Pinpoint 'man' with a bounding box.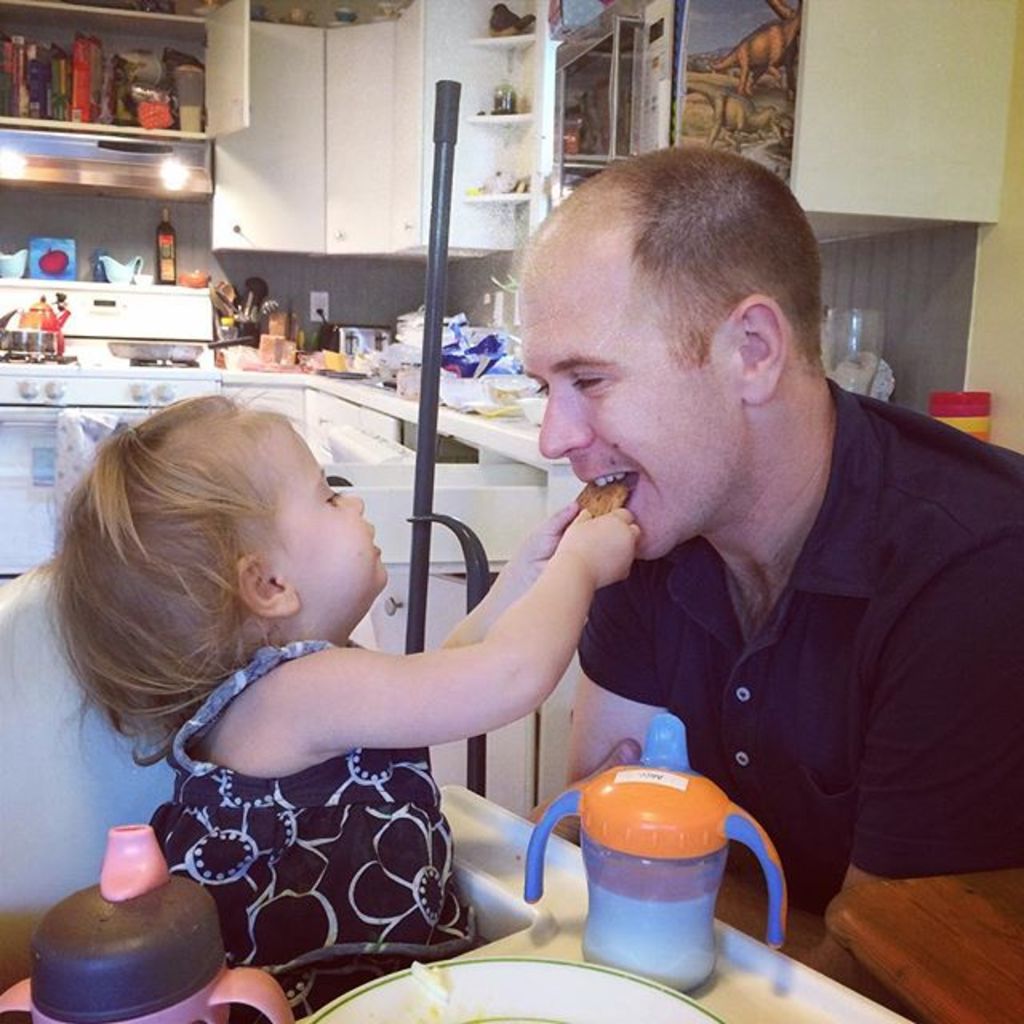
BBox(472, 176, 1016, 930).
